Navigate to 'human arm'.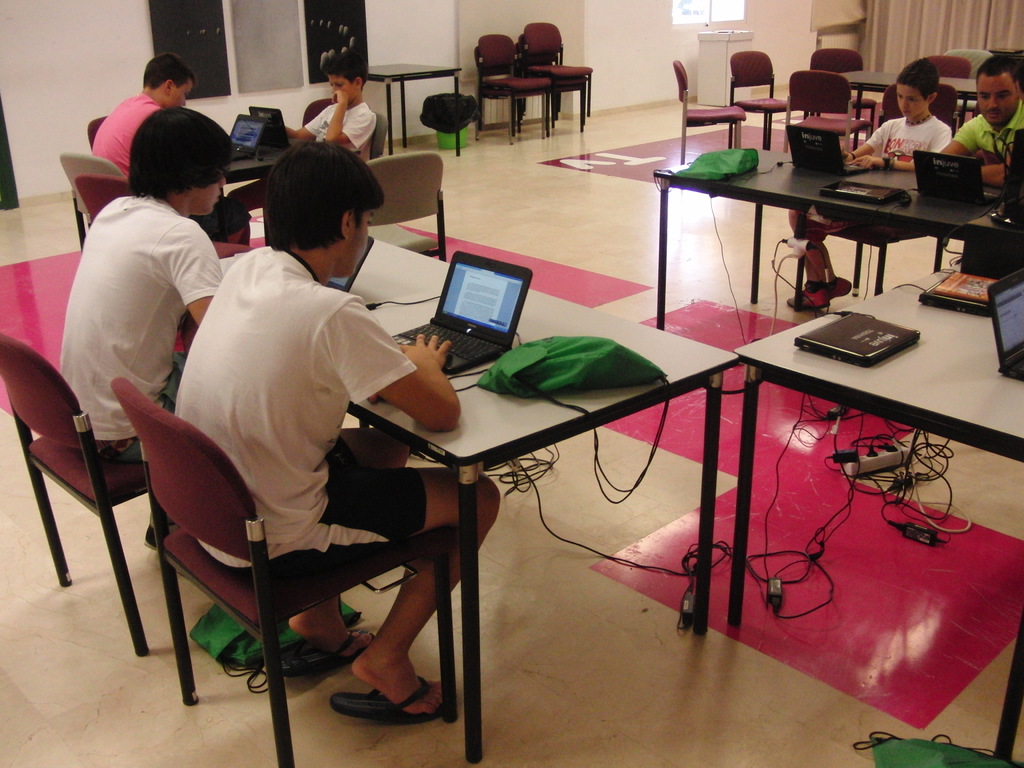
Navigation target: {"left": 330, "top": 90, "right": 376, "bottom": 145}.
